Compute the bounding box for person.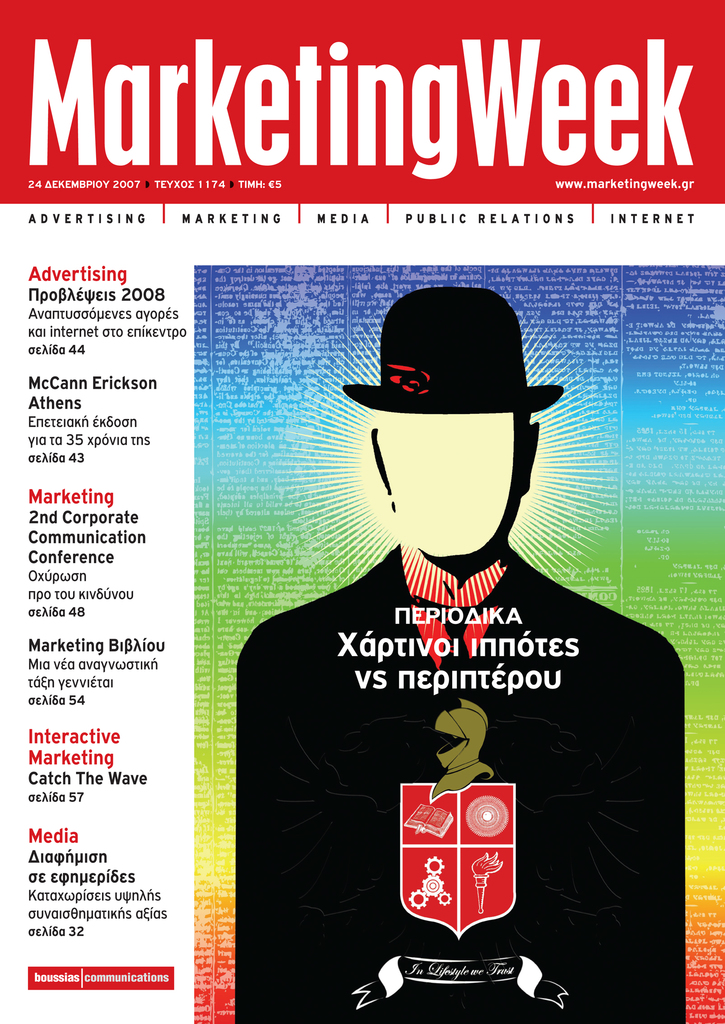
box(234, 288, 687, 1023).
